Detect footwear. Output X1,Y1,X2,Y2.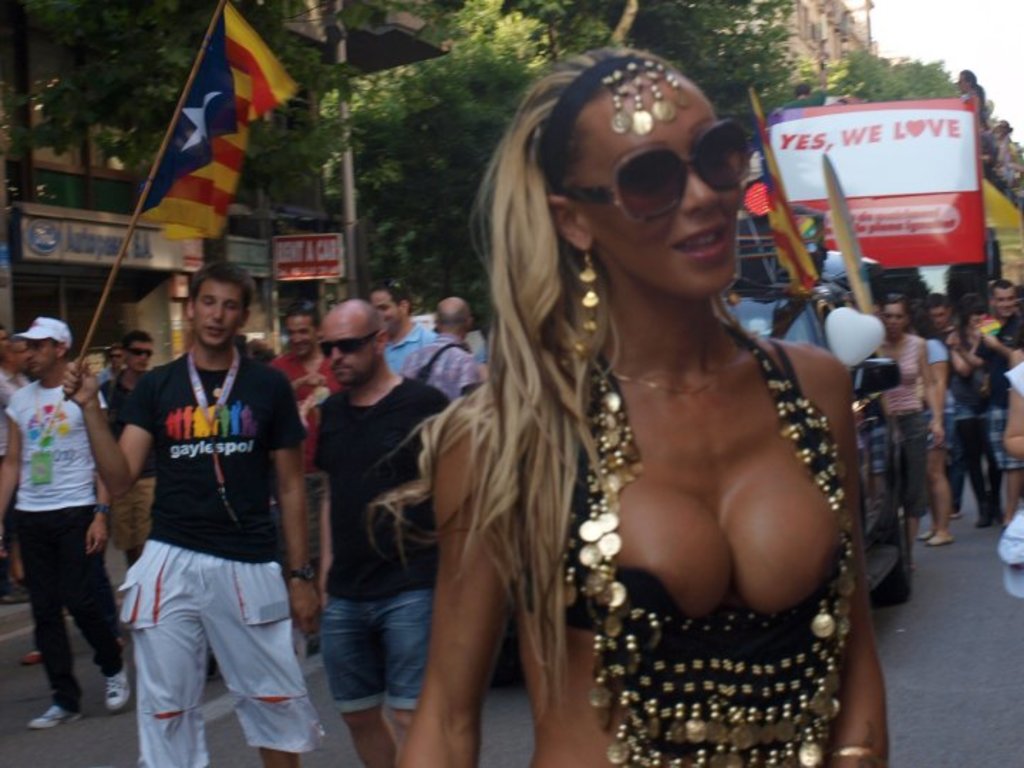
26,703,88,731.
